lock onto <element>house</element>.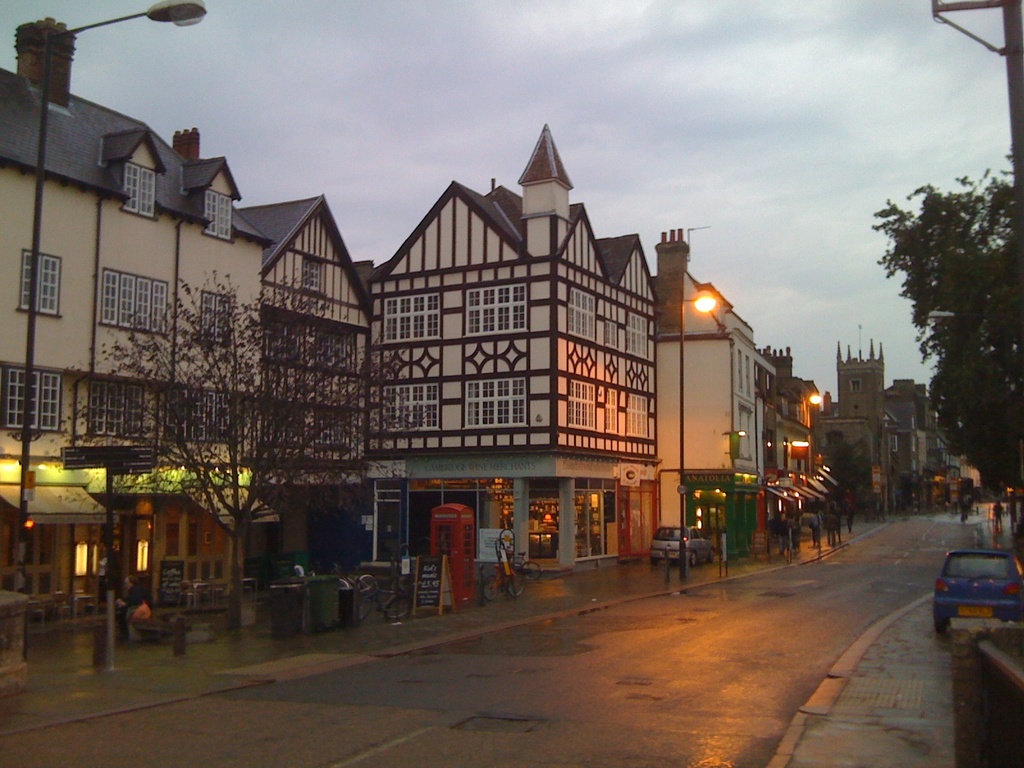
Locked: box(316, 124, 675, 566).
